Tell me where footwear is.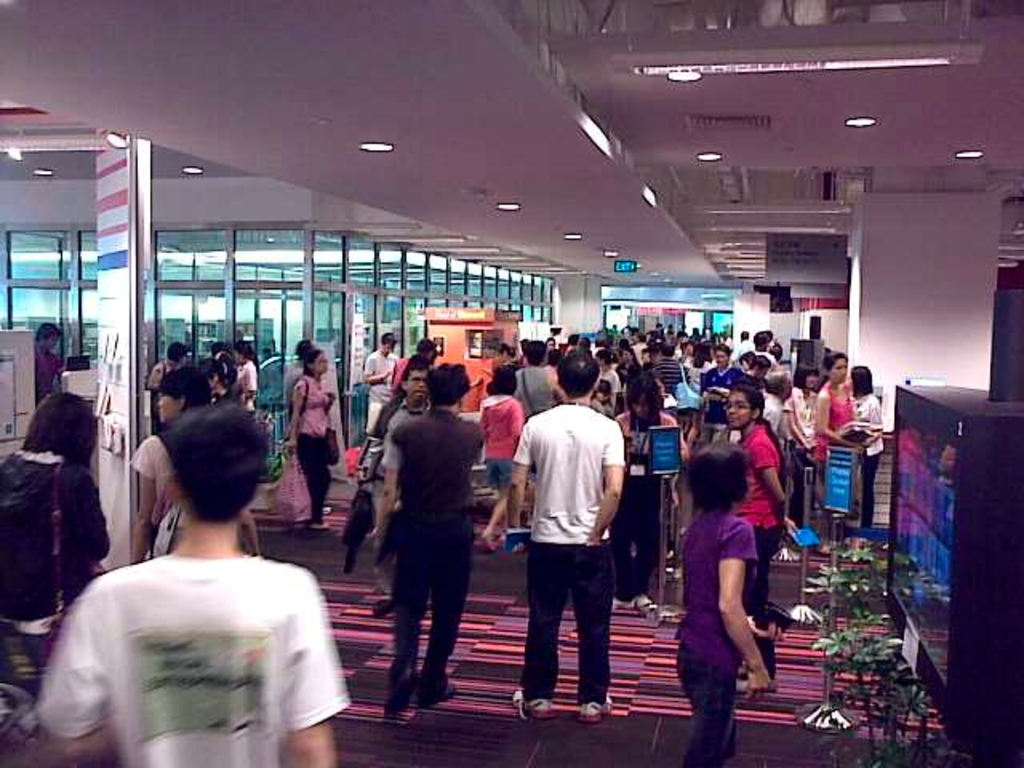
footwear is at detection(310, 520, 326, 531).
